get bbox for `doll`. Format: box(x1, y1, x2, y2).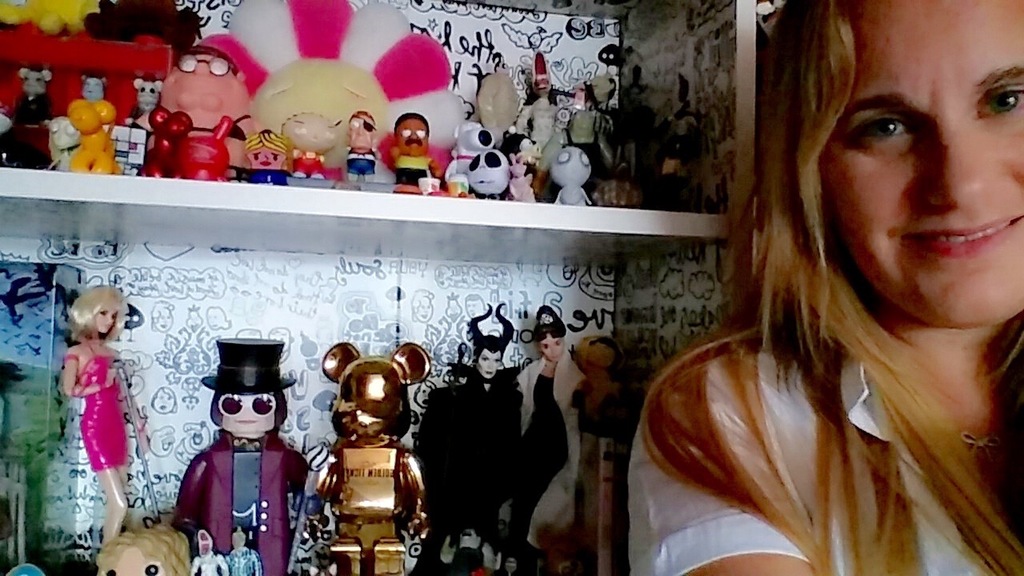
box(502, 305, 574, 575).
